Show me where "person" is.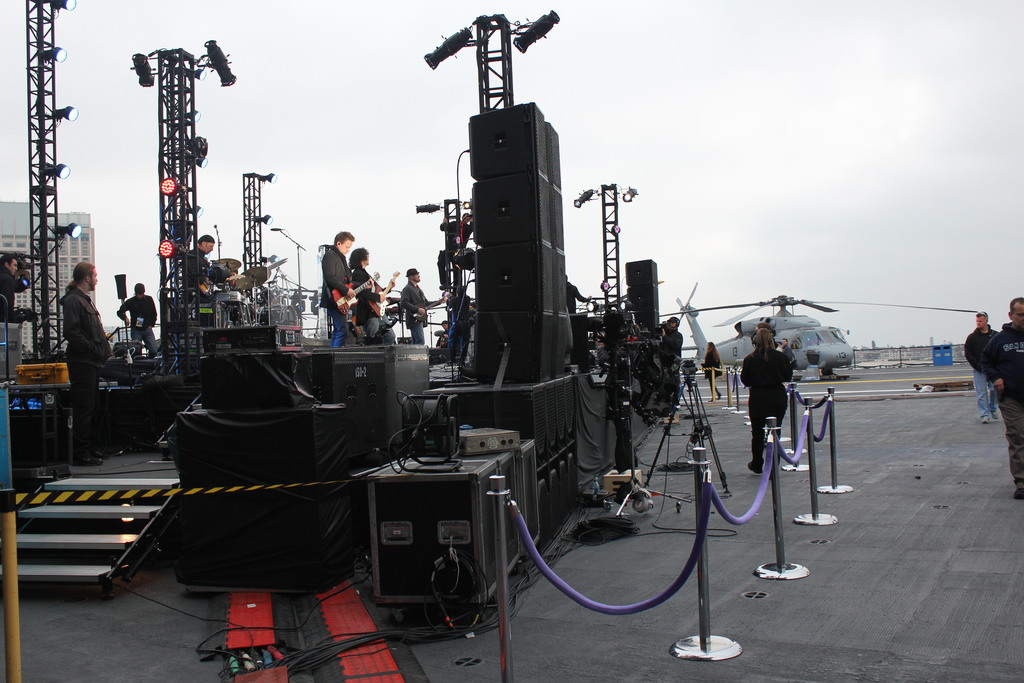
"person" is at <bbox>564, 272, 589, 315</bbox>.
